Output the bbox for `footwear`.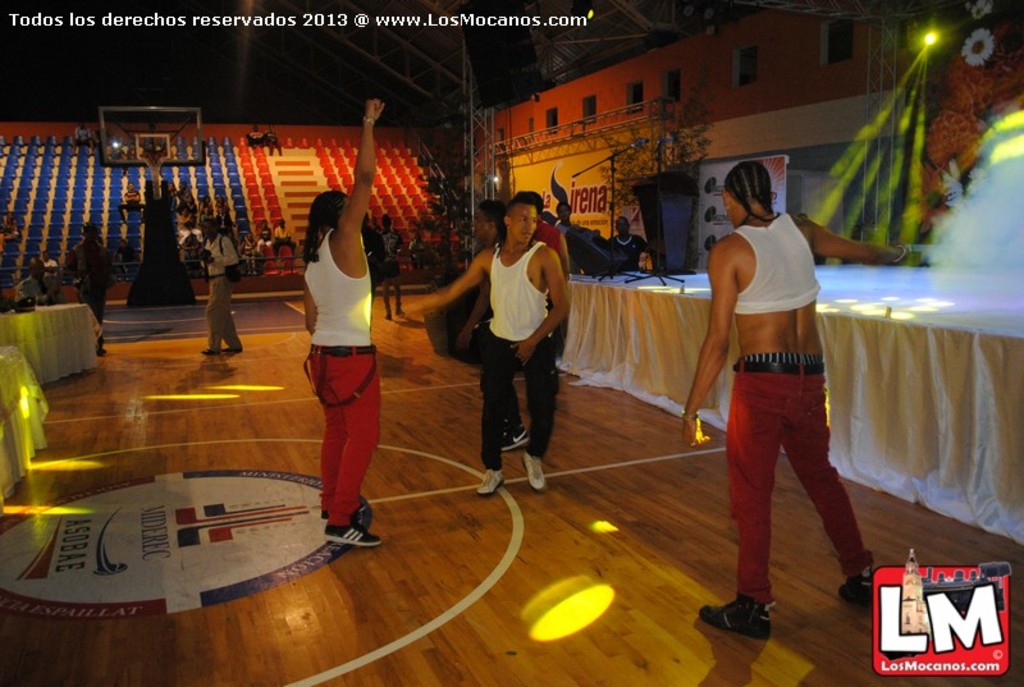
detection(319, 519, 384, 550).
